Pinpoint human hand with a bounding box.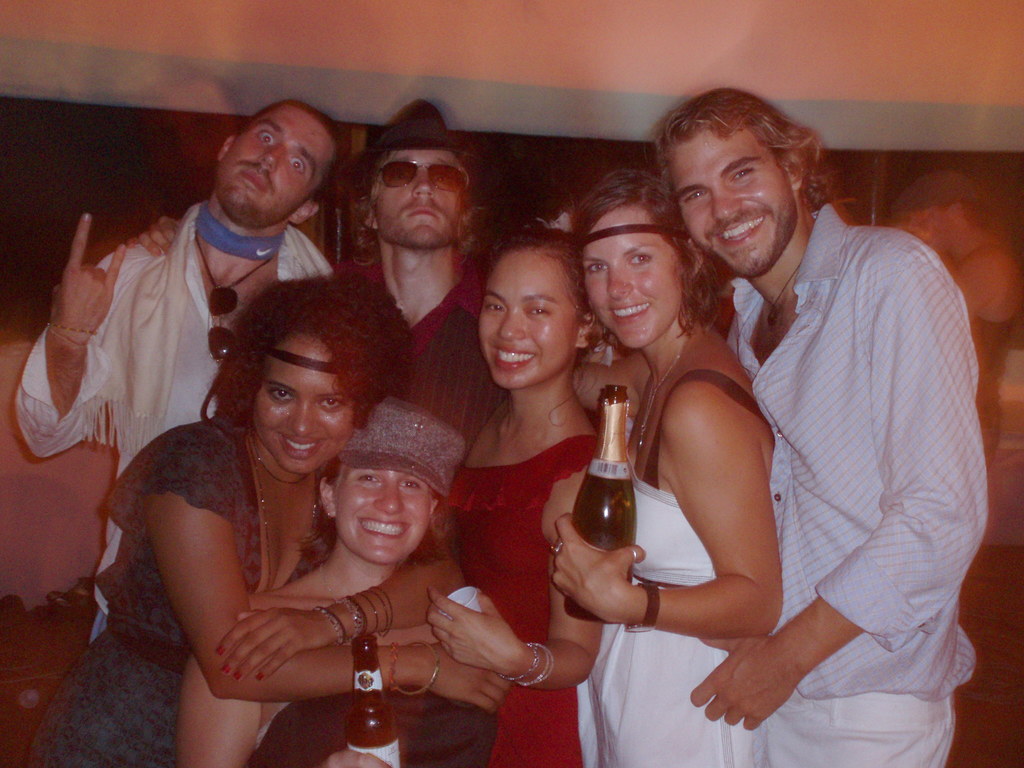
<region>548, 511, 648, 623</region>.
